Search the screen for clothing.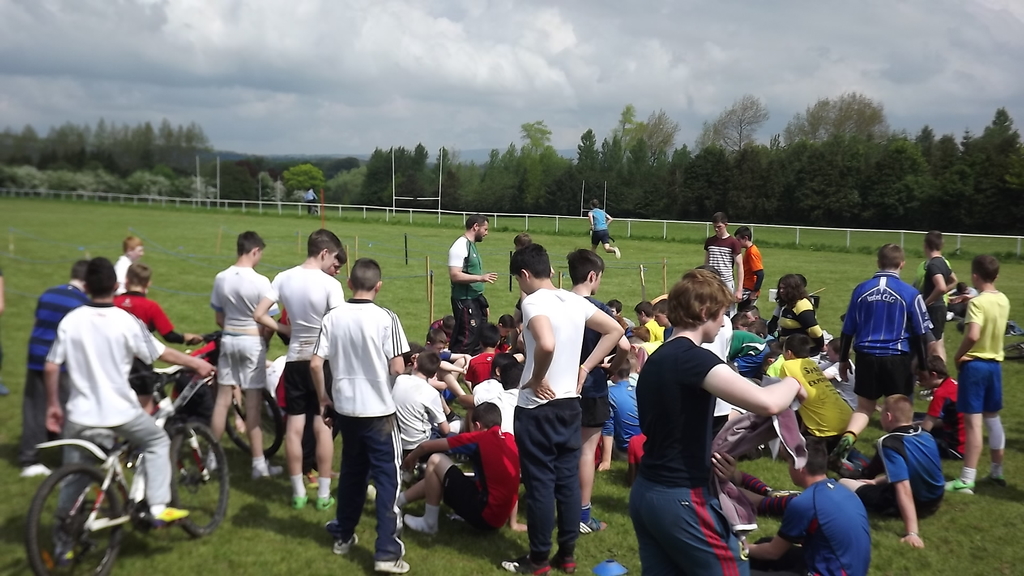
Found at 576/295/618/424.
